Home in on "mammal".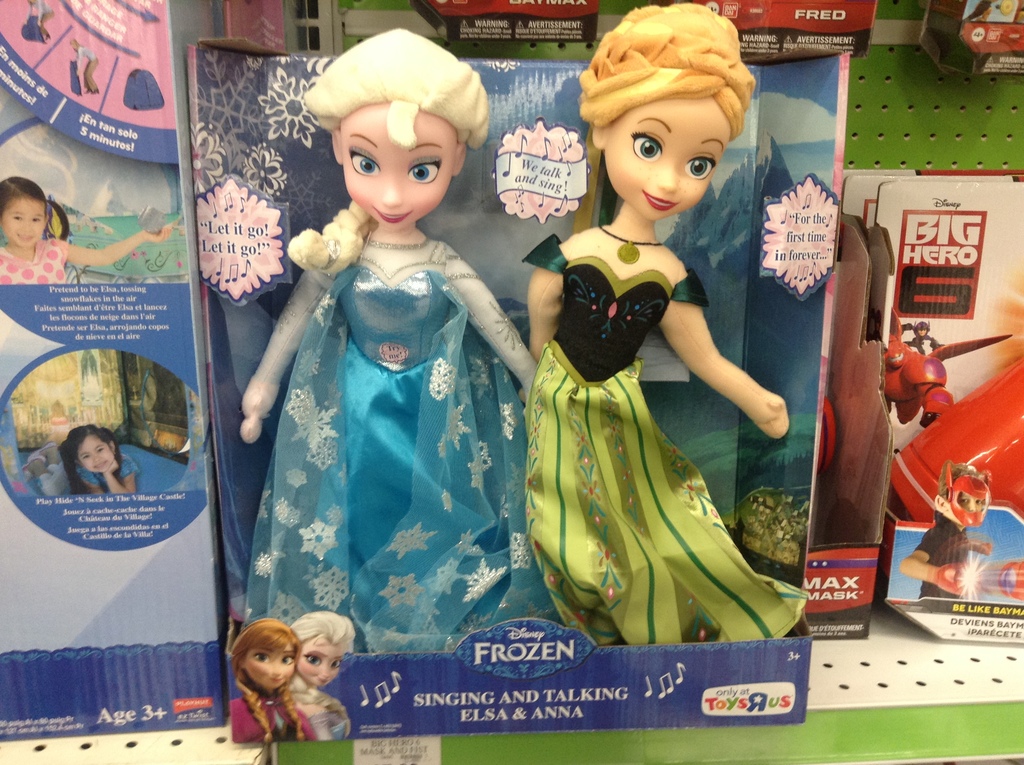
Homed in at x1=249 y1=608 x2=351 y2=759.
